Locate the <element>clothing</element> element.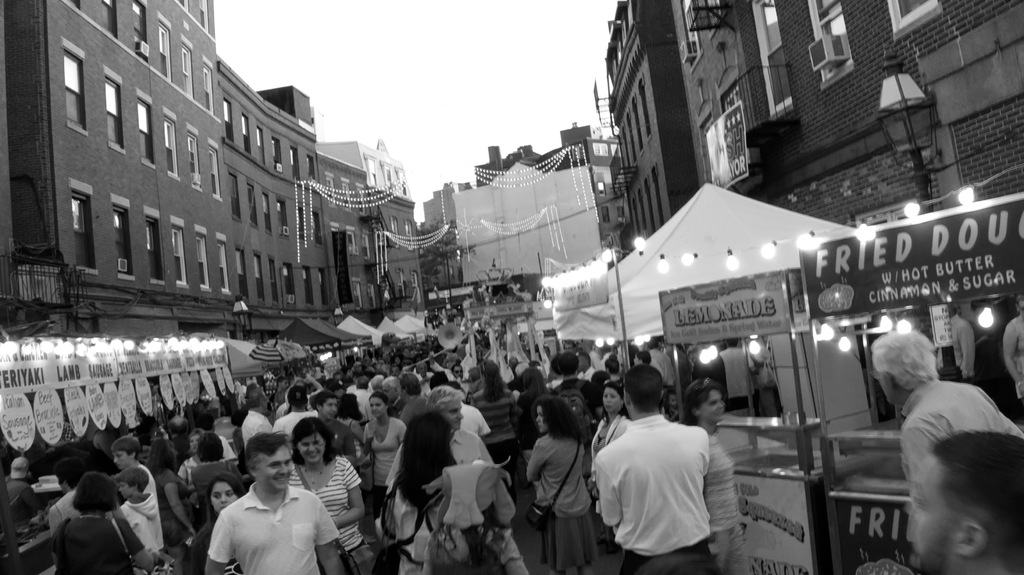
Element bbox: [x1=592, y1=394, x2=737, y2=565].
